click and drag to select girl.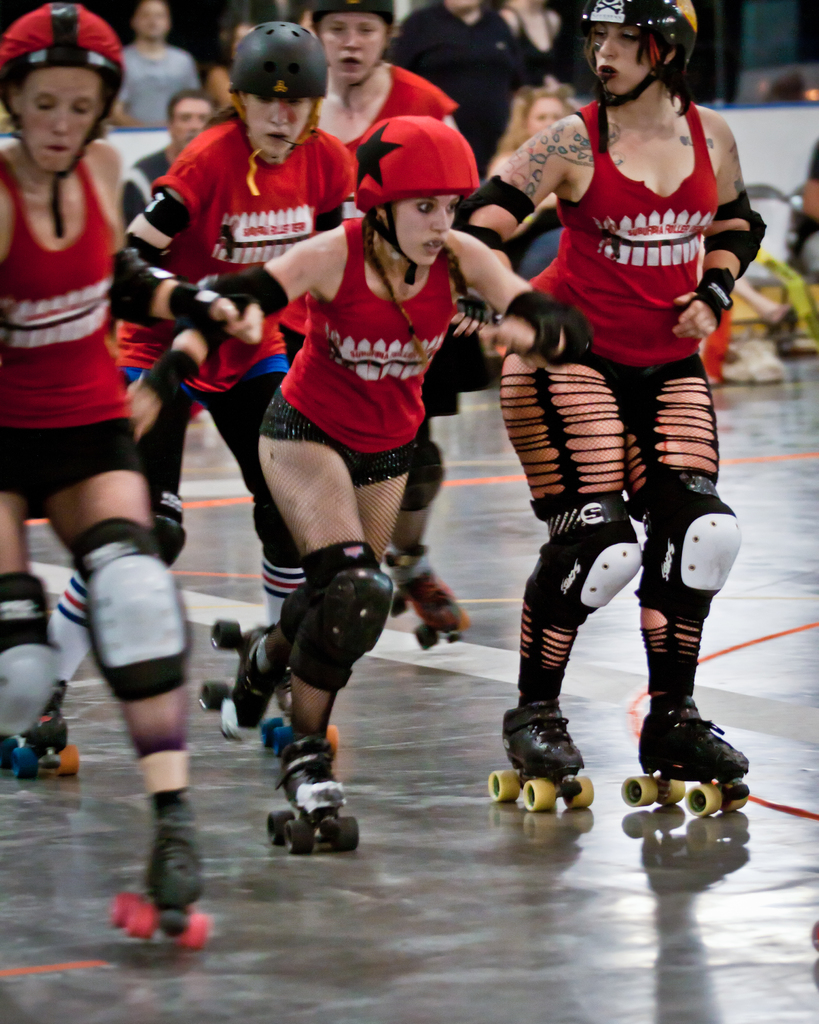
Selection: bbox=(125, 113, 592, 854).
